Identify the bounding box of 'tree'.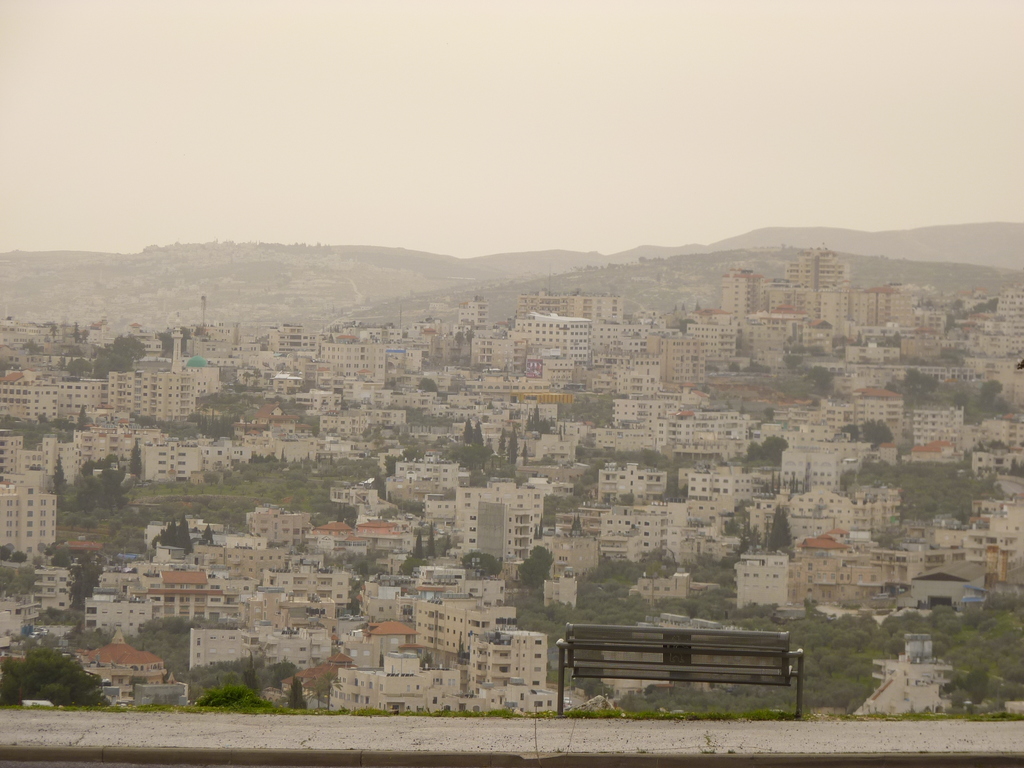
<box>582,475,594,486</box>.
